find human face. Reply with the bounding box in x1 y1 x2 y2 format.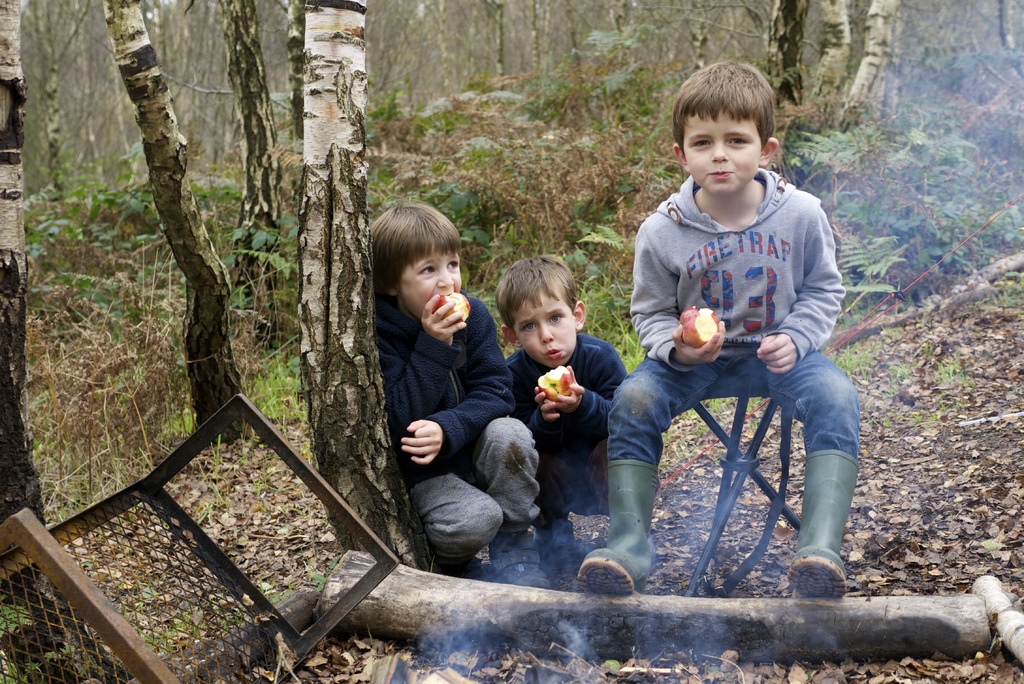
399 246 460 318.
